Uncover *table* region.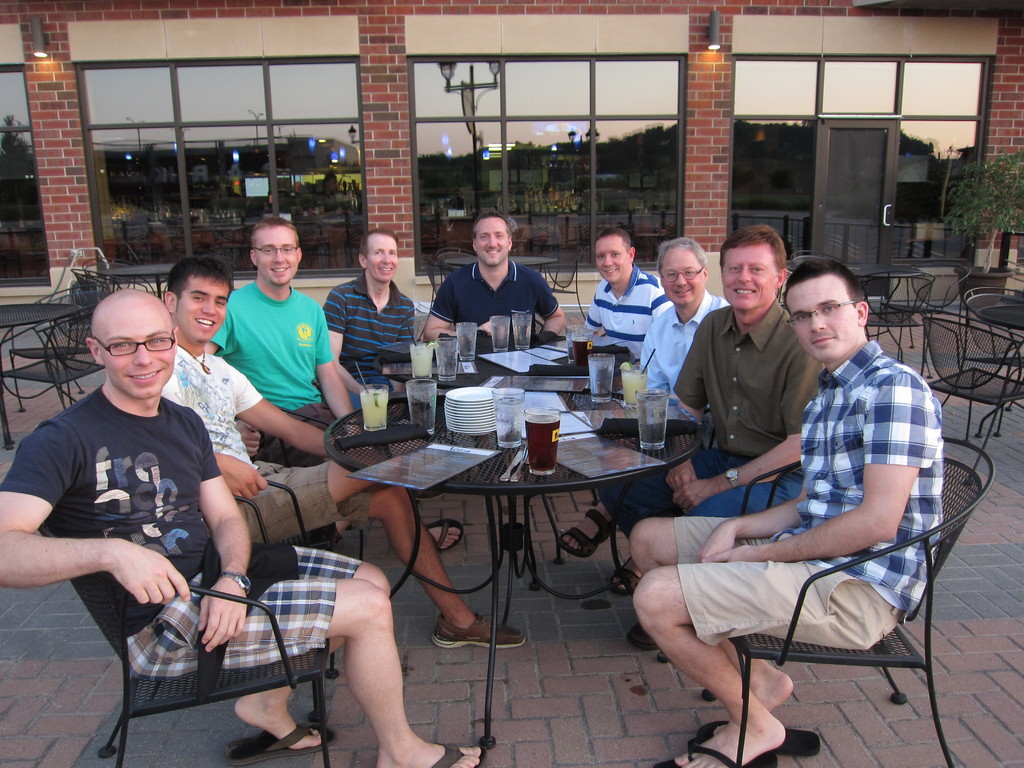
Uncovered: bbox(370, 331, 641, 388).
